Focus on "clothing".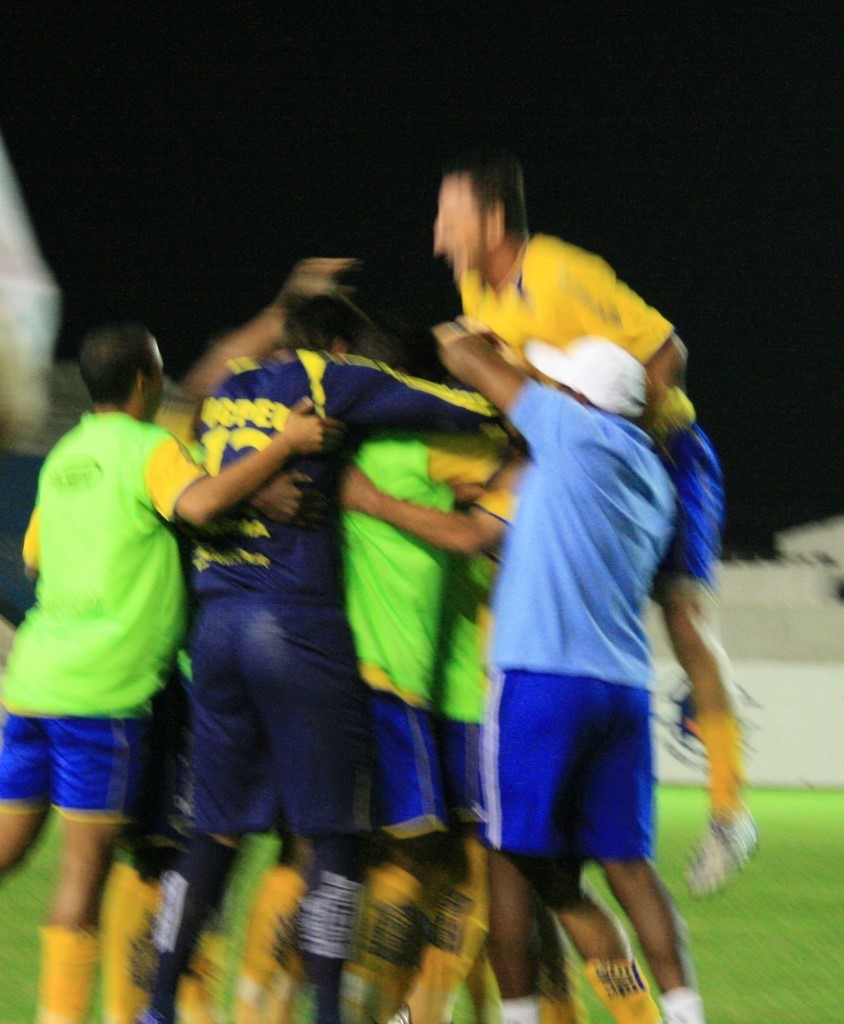
Focused at pyautogui.locateOnScreen(459, 228, 750, 828).
